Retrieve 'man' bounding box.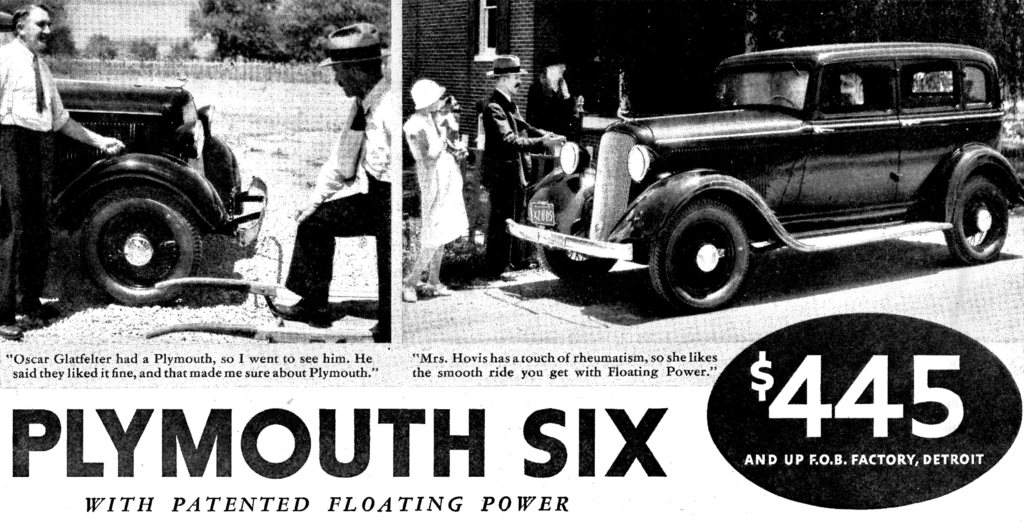
Bounding box: (x1=475, y1=56, x2=566, y2=281).
